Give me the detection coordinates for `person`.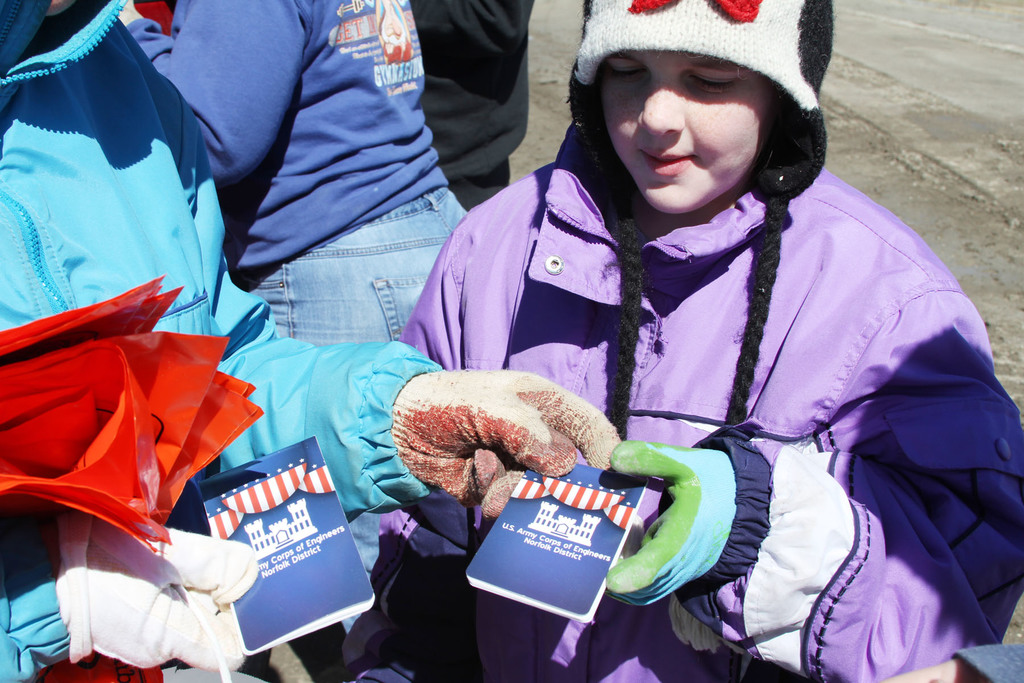
0/0/621/682.
